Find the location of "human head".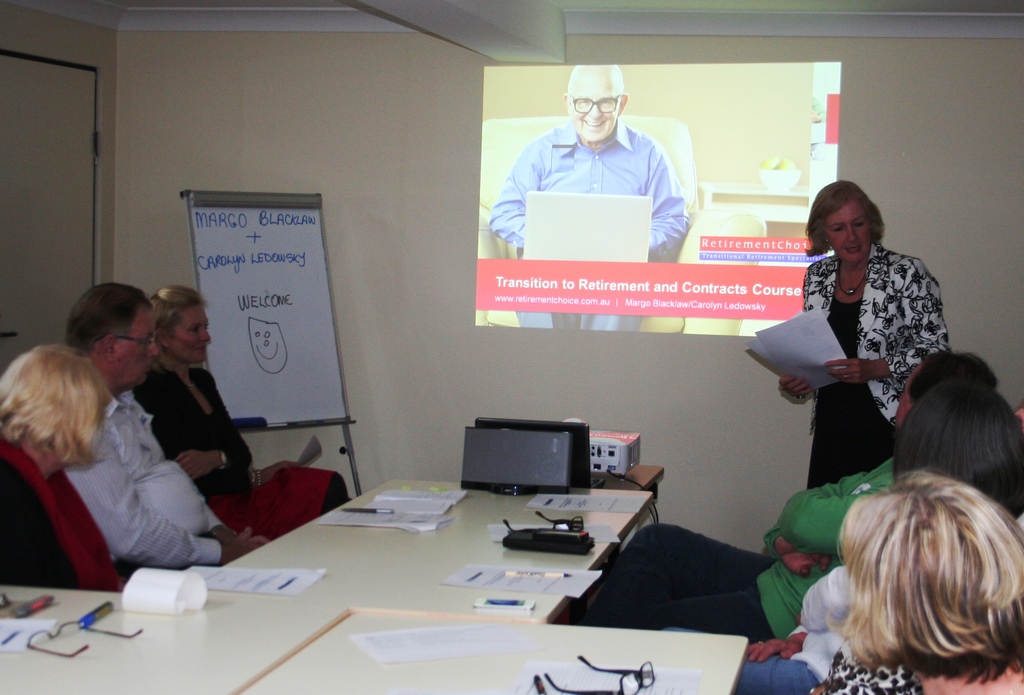
Location: (left=569, top=67, right=640, bottom=135).
